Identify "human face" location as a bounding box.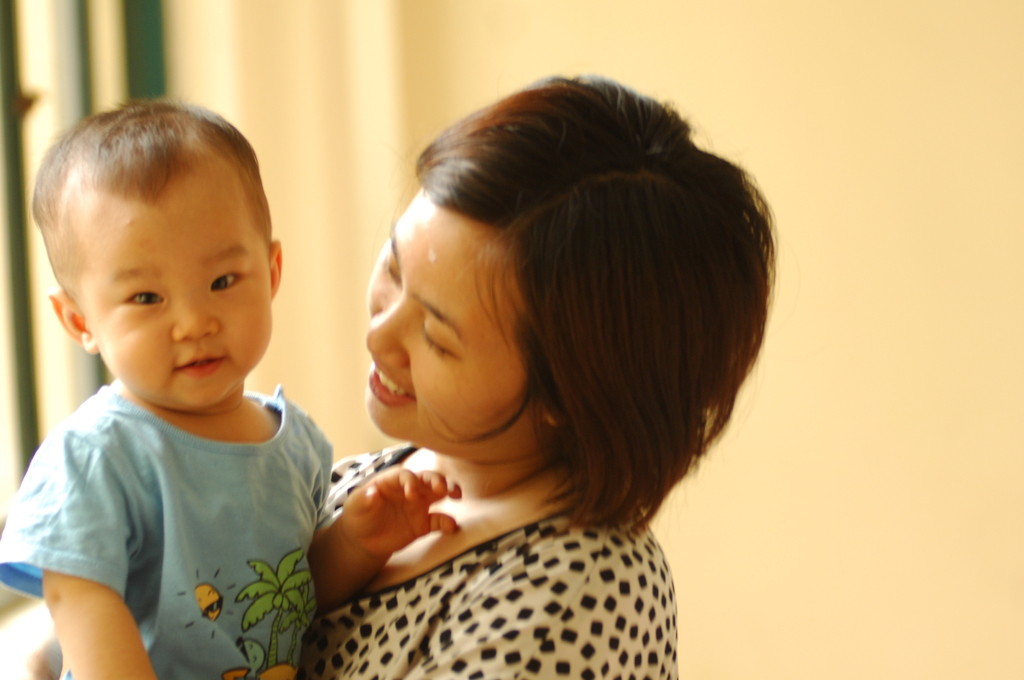
left=360, top=183, right=540, bottom=464.
